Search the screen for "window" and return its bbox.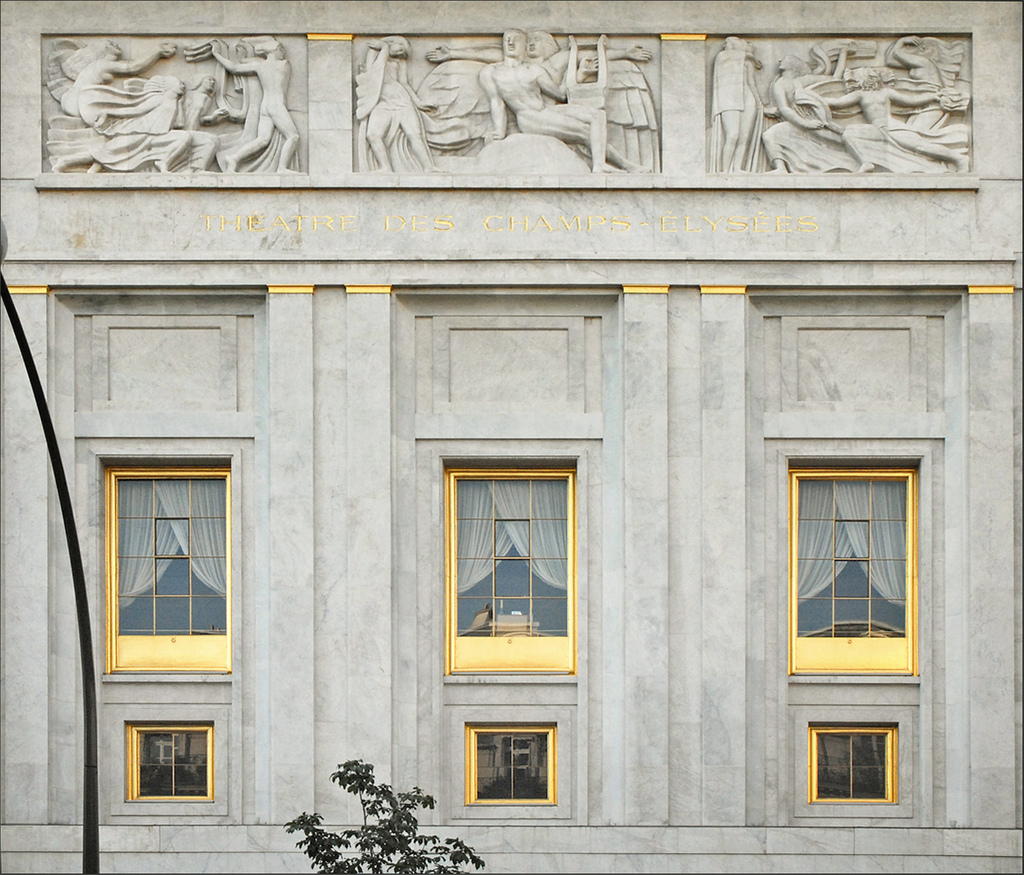
Found: pyautogui.locateOnScreen(98, 459, 237, 680).
